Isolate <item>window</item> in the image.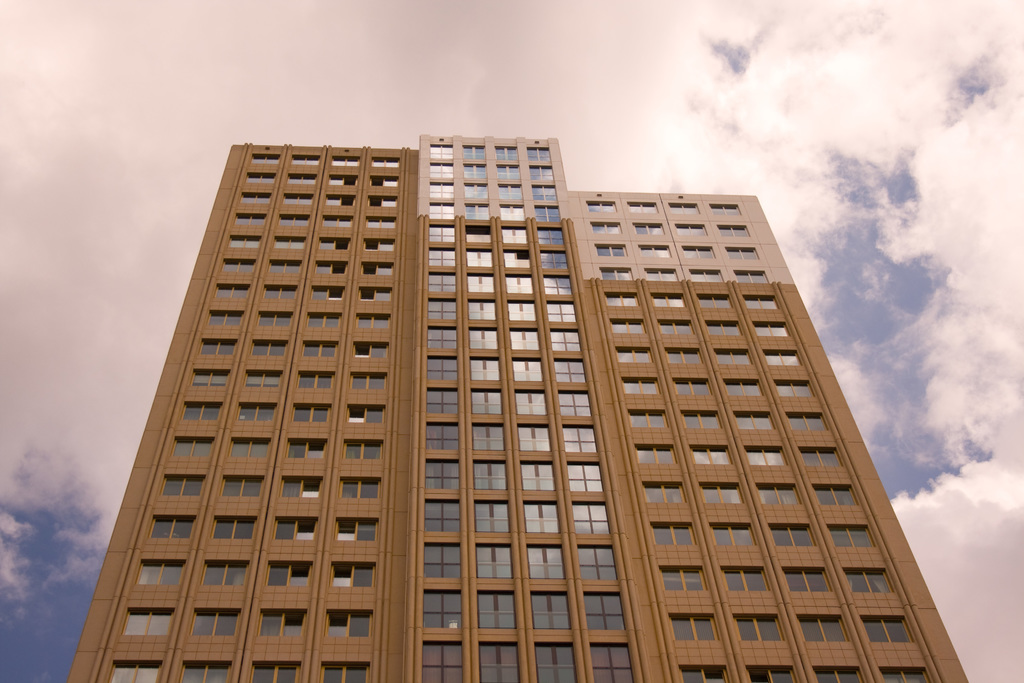
Isolated region: [315,261,341,277].
